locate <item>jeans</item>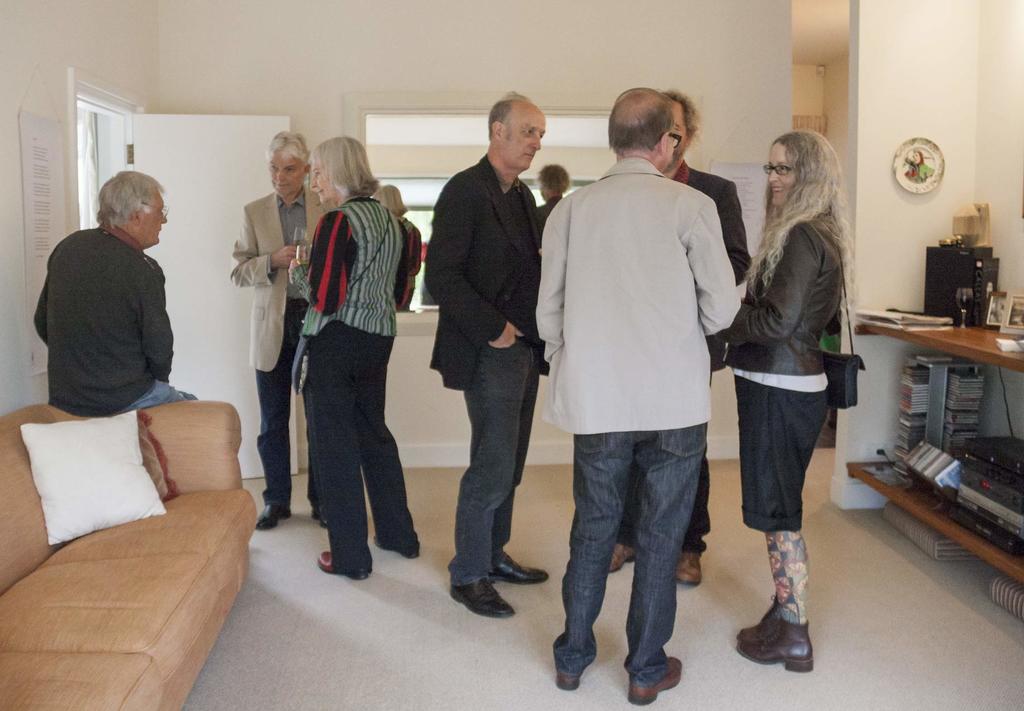
<bbox>556, 416, 713, 694</bbox>
